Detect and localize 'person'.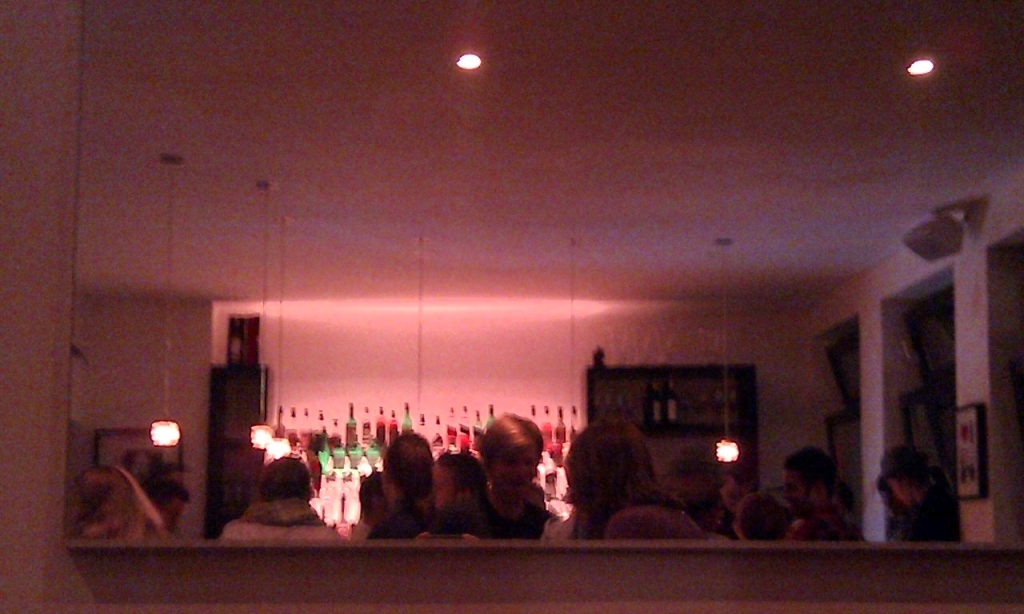
Localized at [221,456,344,545].
